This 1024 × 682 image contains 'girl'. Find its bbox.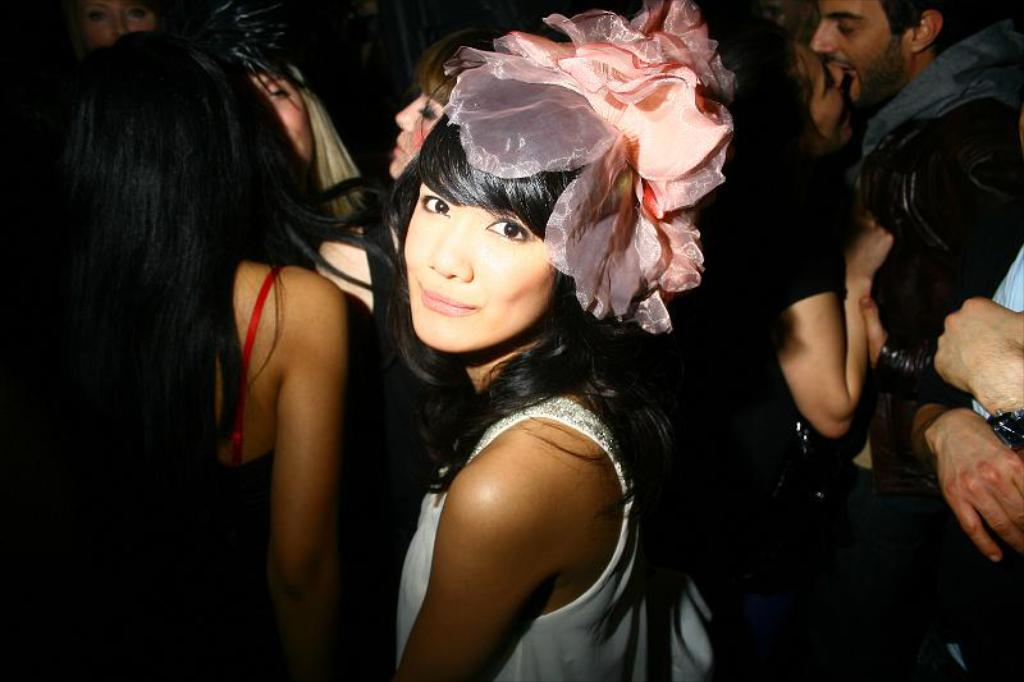
box(383, 12, 508, 177).
